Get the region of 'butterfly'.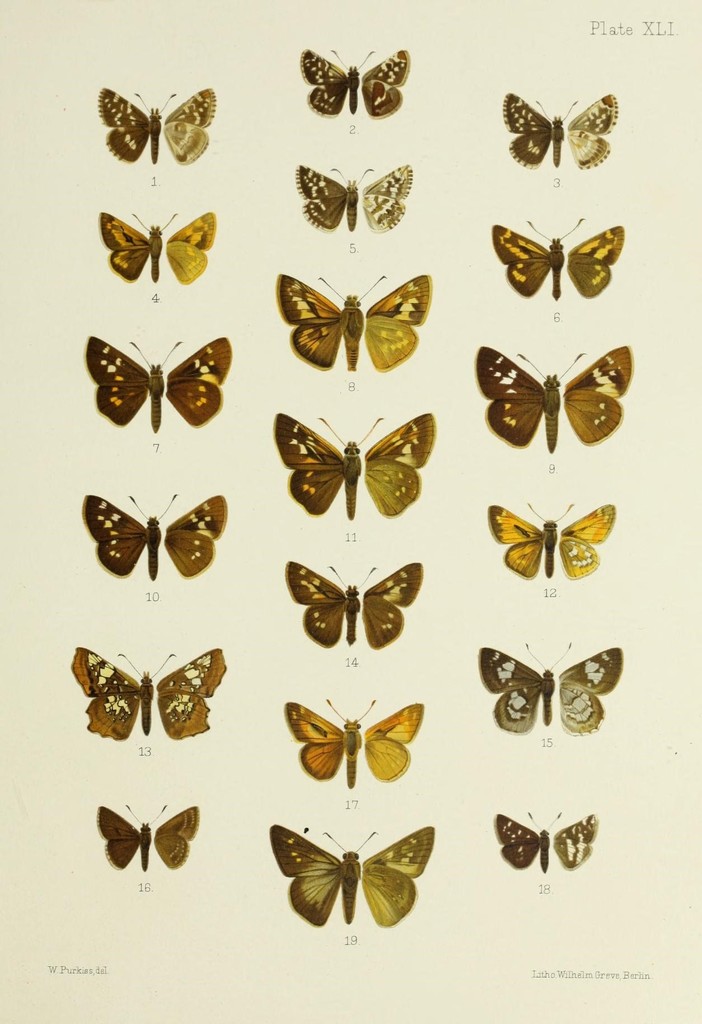
(68, 639, 224, 741).
